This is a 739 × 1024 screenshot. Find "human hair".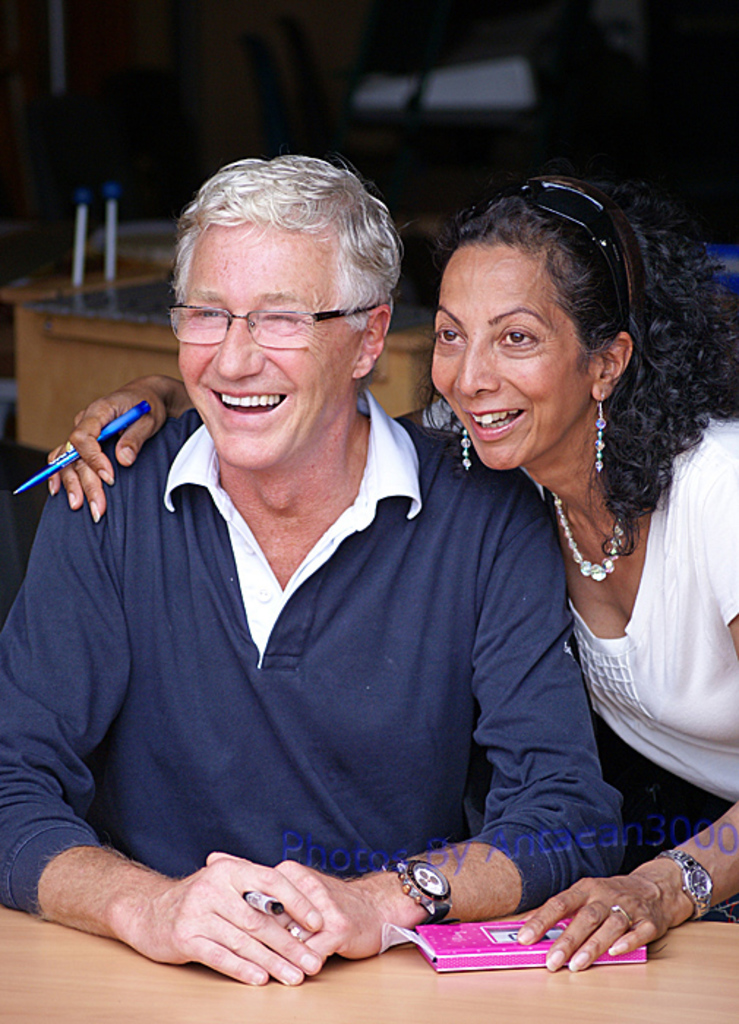
Bounding box: (398,173,676,525).
